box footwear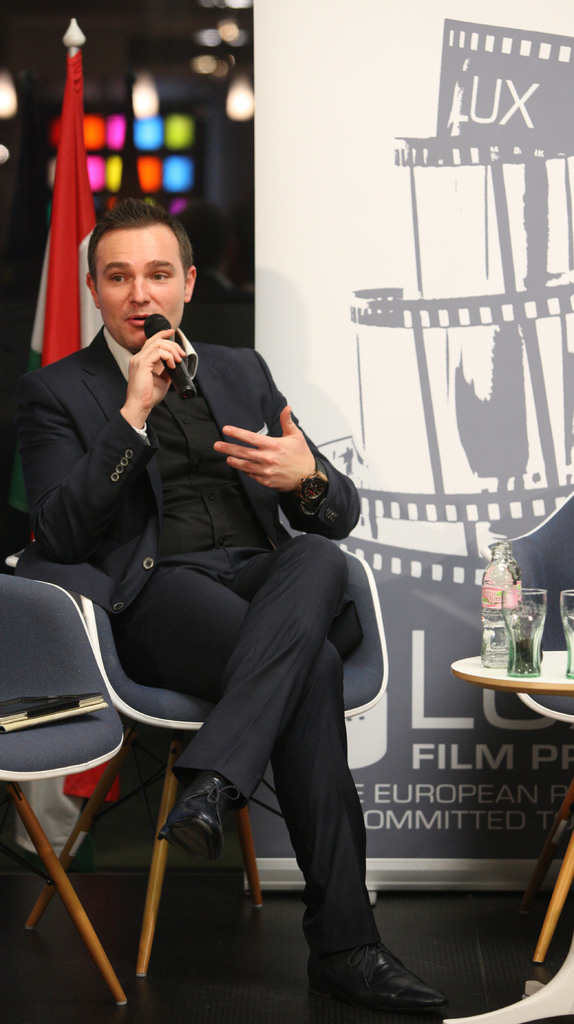
bbox=(156, 771, 234, 860)
